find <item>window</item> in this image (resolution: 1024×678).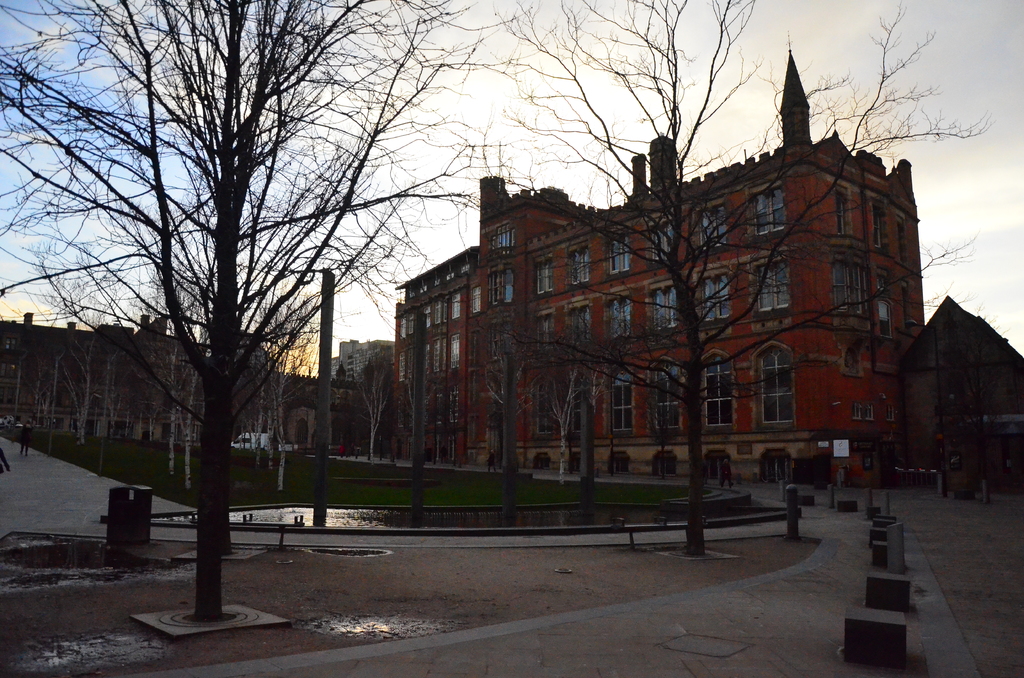
locate(872, 198, 888, 254).
